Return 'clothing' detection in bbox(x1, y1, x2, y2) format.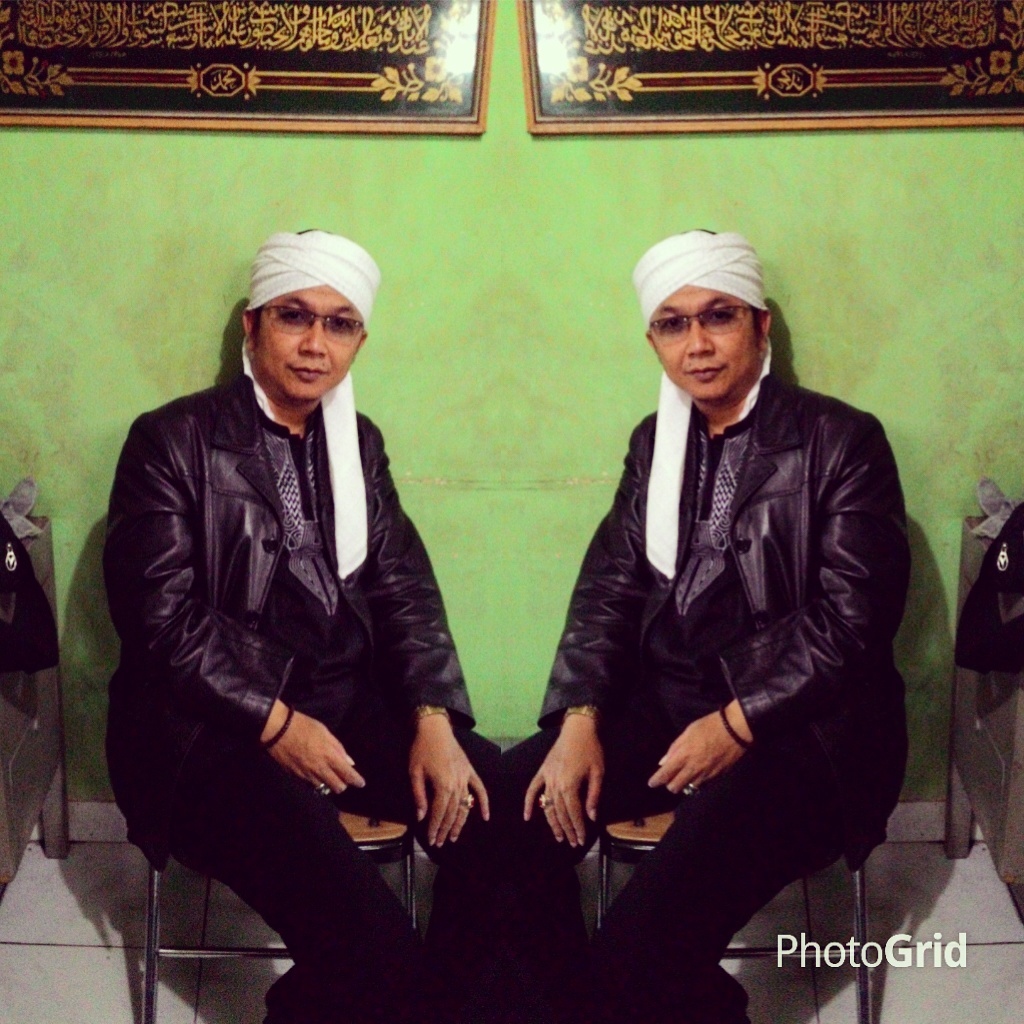
bbox(97, 377, 546, 1021).
